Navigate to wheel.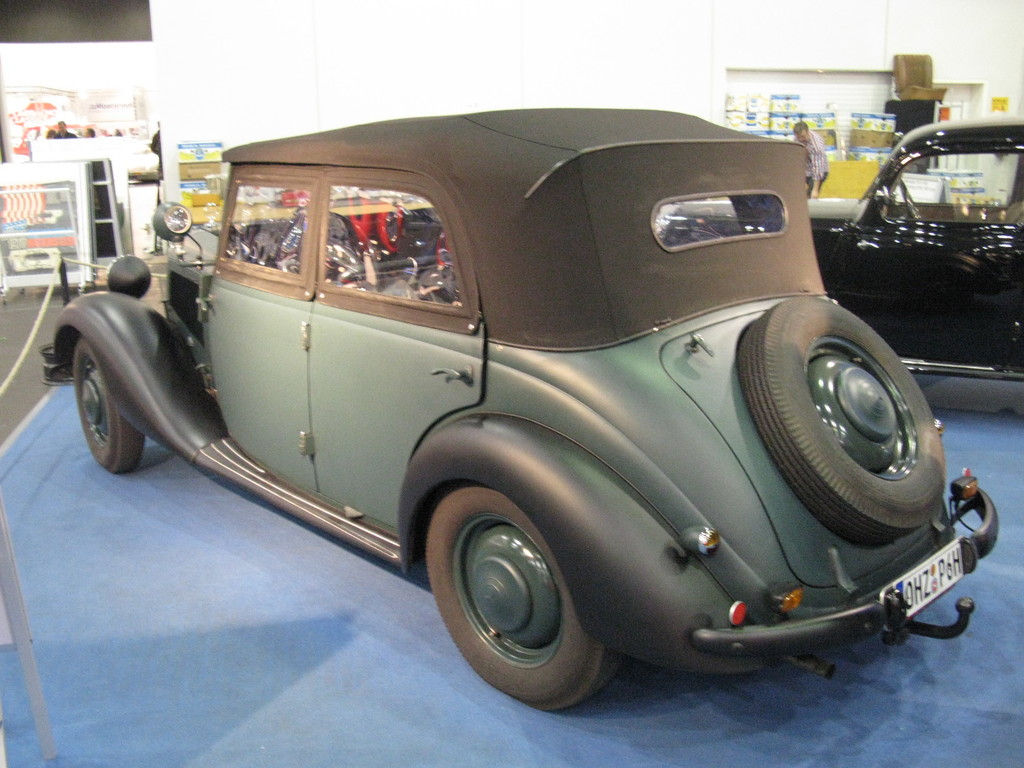
Navigation target: <box>61,341,133,487</box>.
